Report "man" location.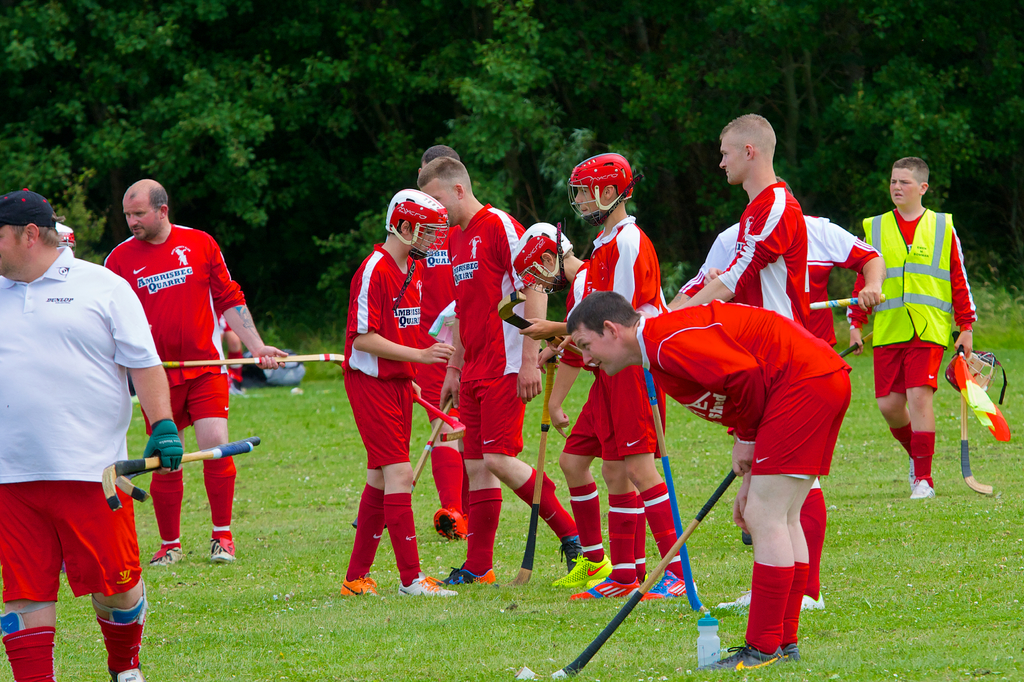
Report: box=[9, 176, 167, 668].
